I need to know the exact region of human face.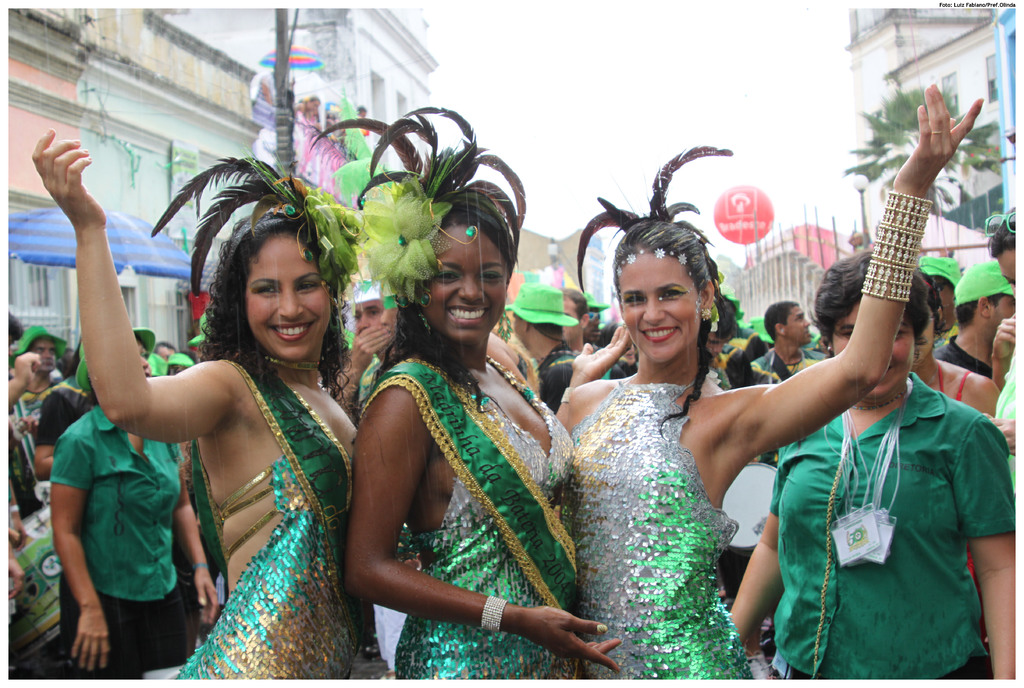
Region: 835 301 916 399.
